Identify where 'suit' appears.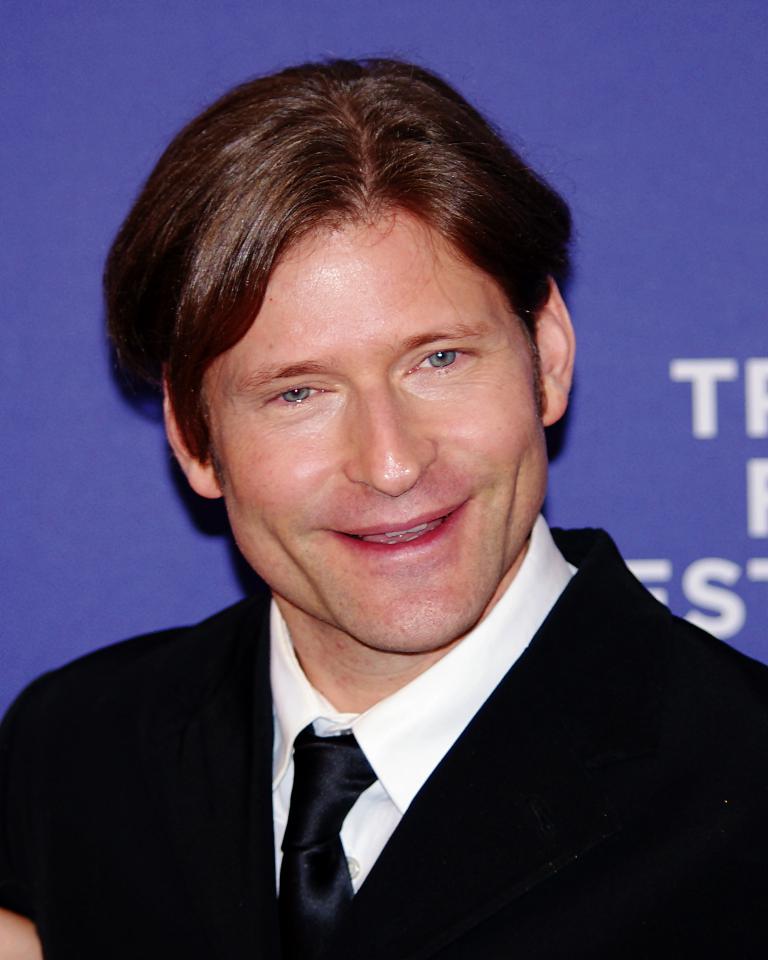
Appears at BBox(0, 492, 767, 949).
